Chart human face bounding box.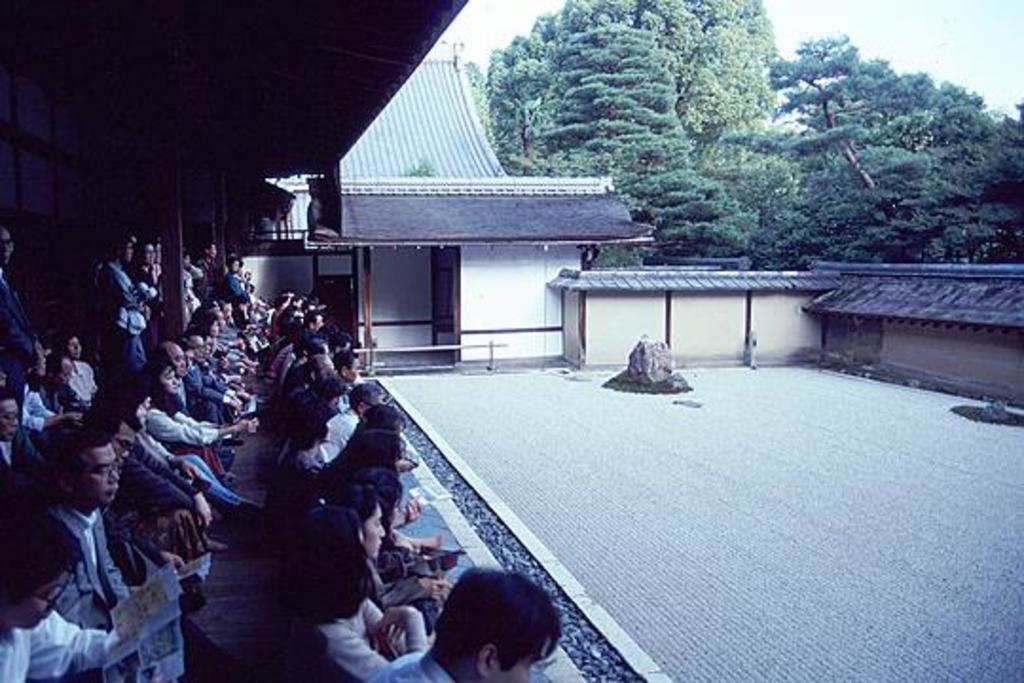
Charted: {"x1": 0, "y1": 222, "x2": 17, "y2": 269}.
